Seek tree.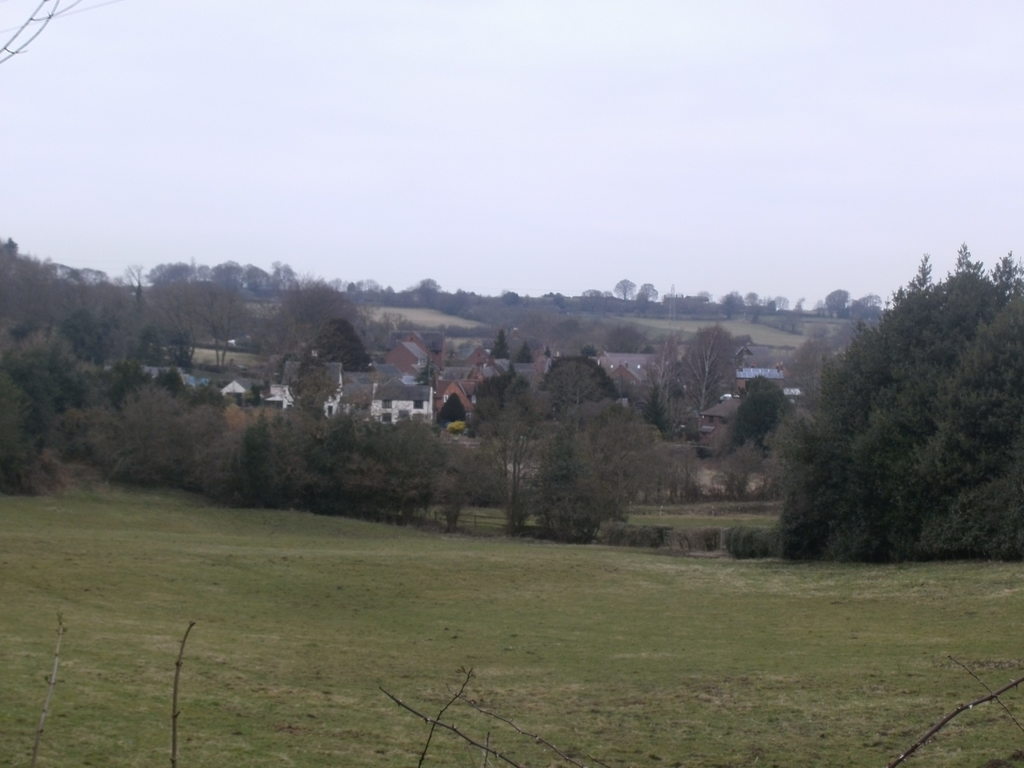
767/243/1005/574.
